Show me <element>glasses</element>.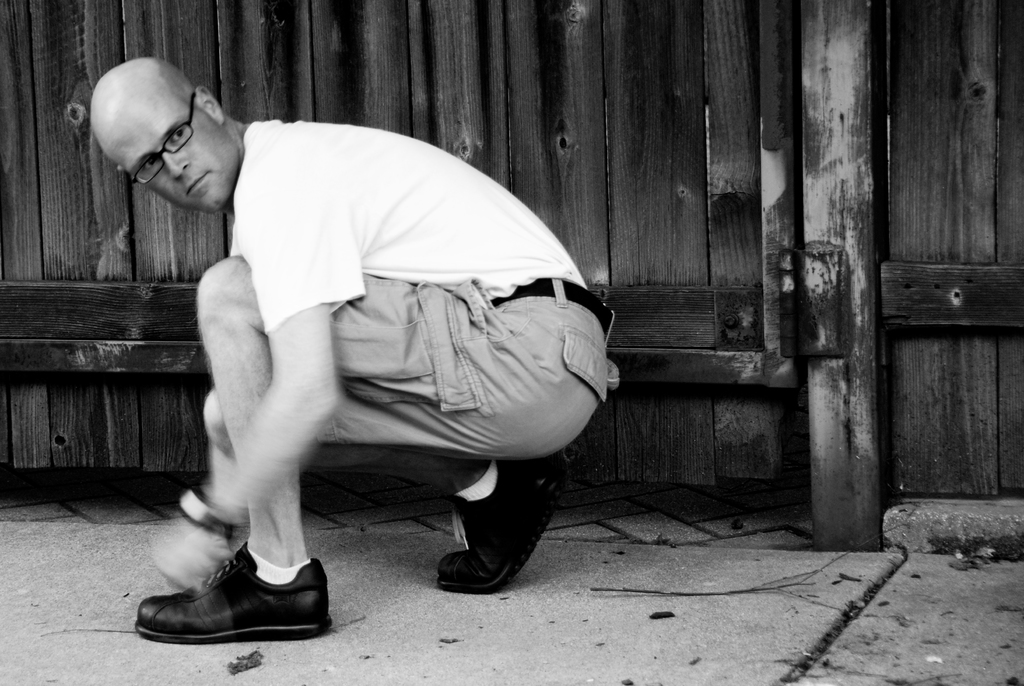
<element>glasses</element> is here: x1=129 y1=90 x2=196 y2=188.
